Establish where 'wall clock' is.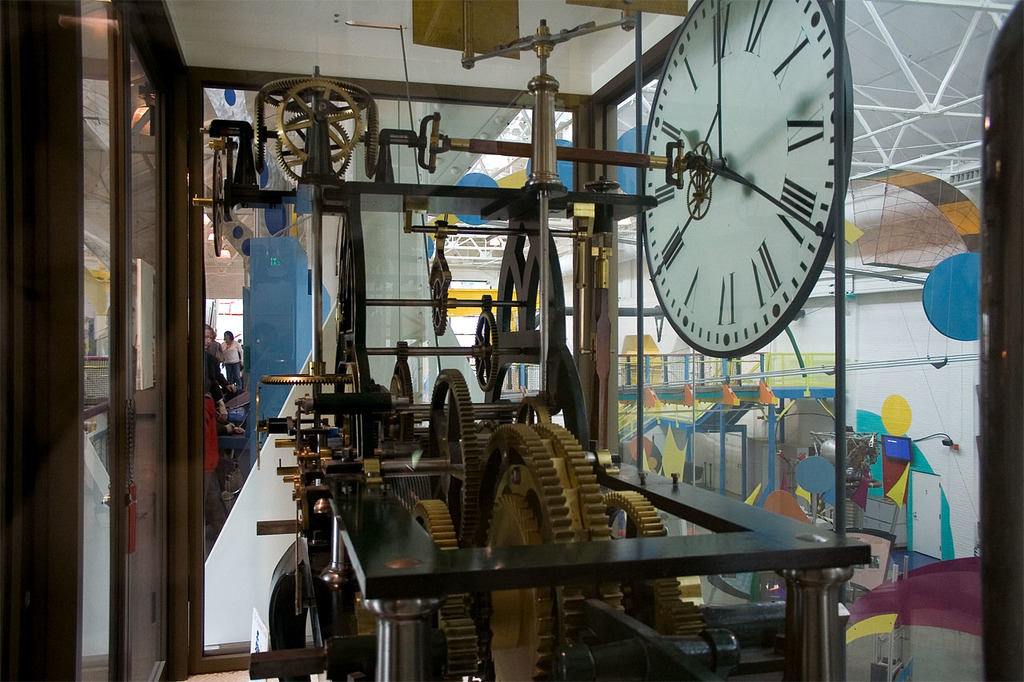
Established at BBox(634, 0, 858, 363).
